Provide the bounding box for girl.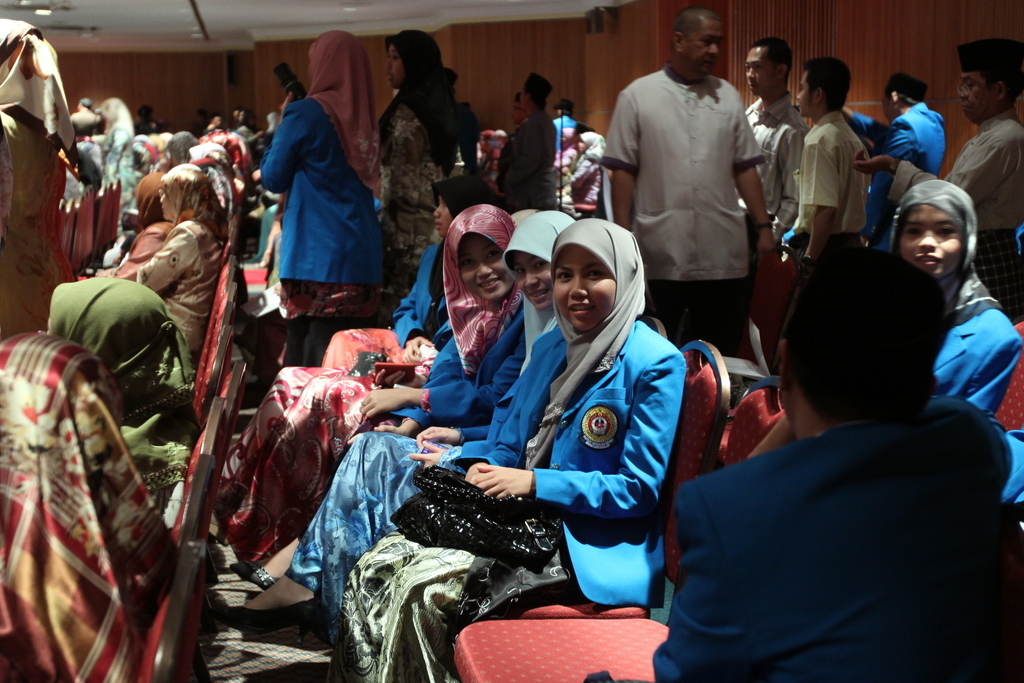
<box>359,205,525,438</box>.
